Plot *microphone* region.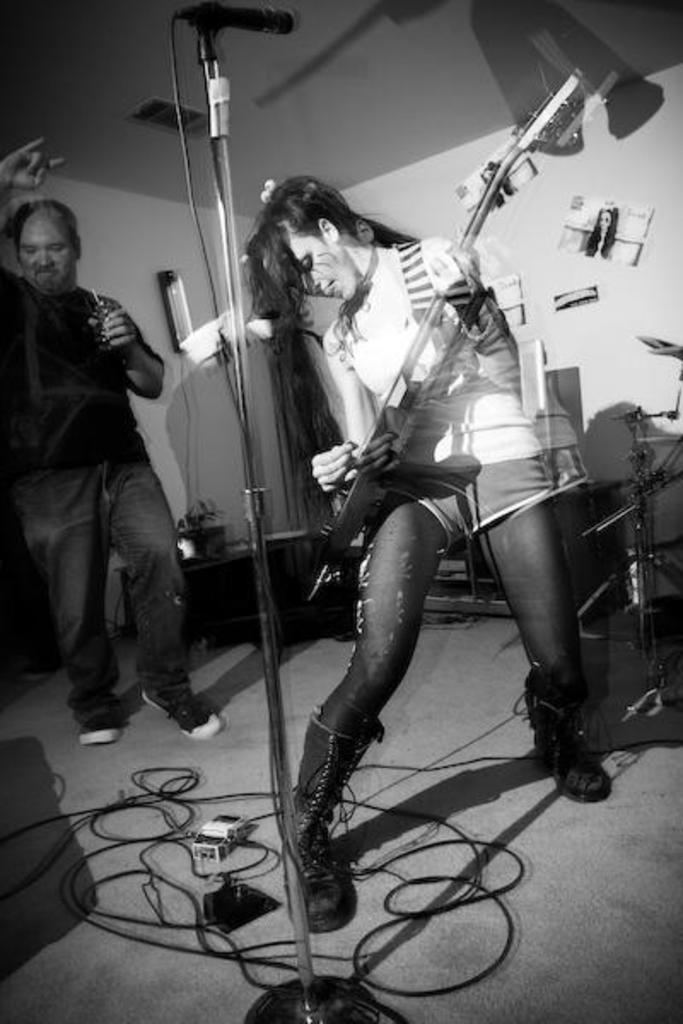
Plotted at (left=171, top=2, right=314, bottom=41).
